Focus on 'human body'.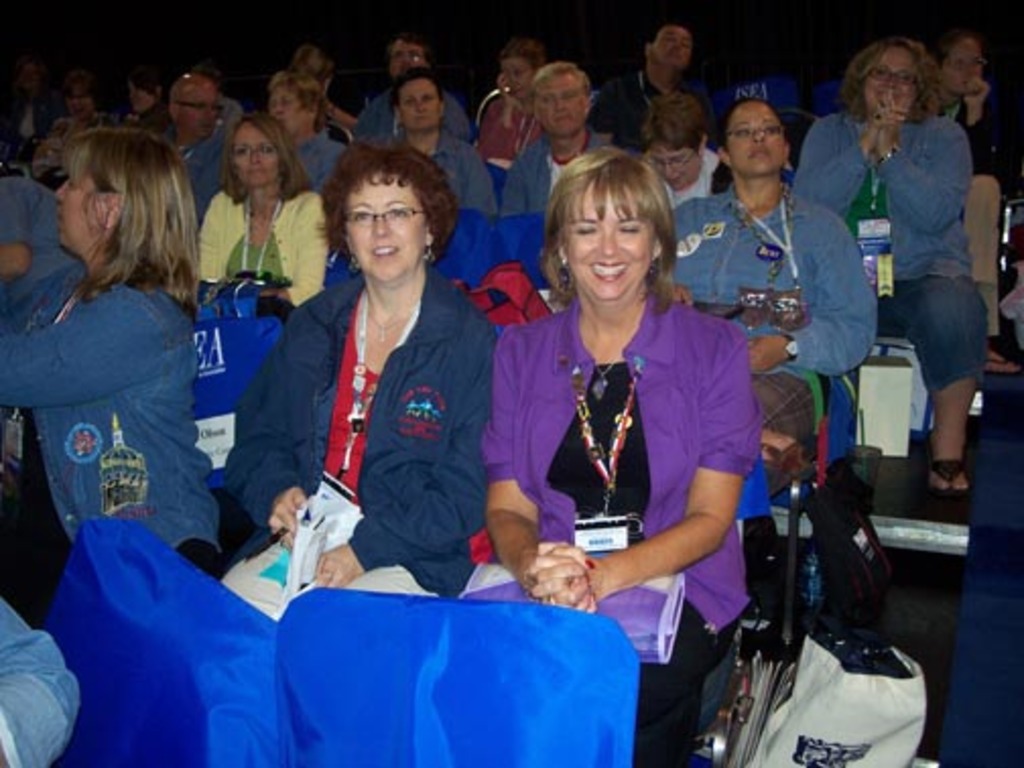
Focused at 211,138,510,614.
